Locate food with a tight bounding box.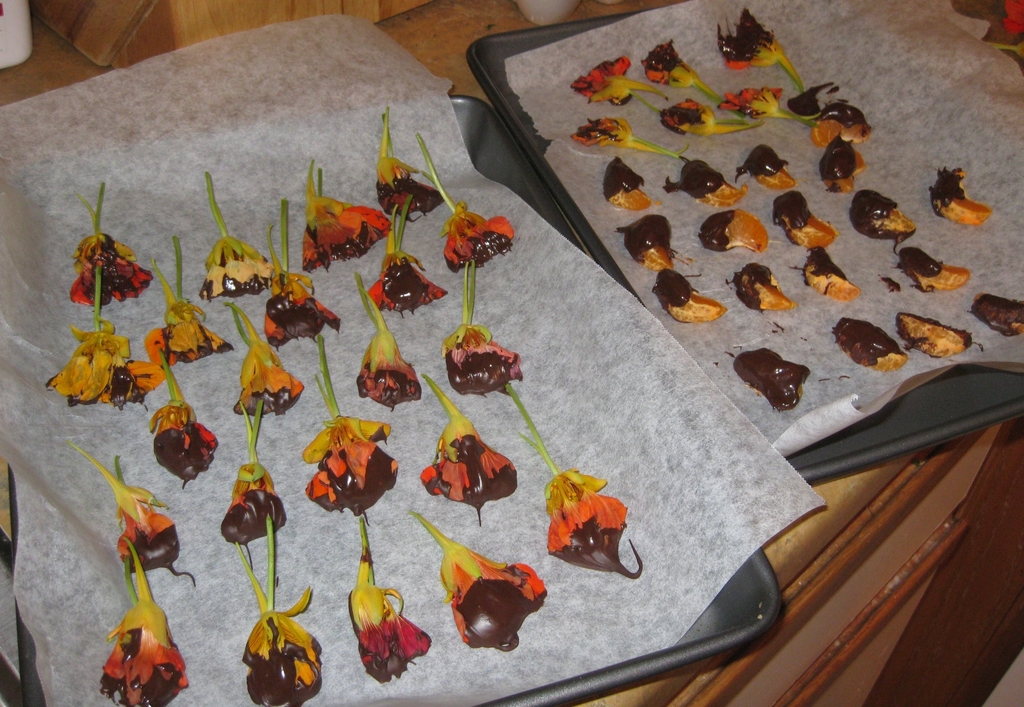
box(550, 514, 645, 579).
